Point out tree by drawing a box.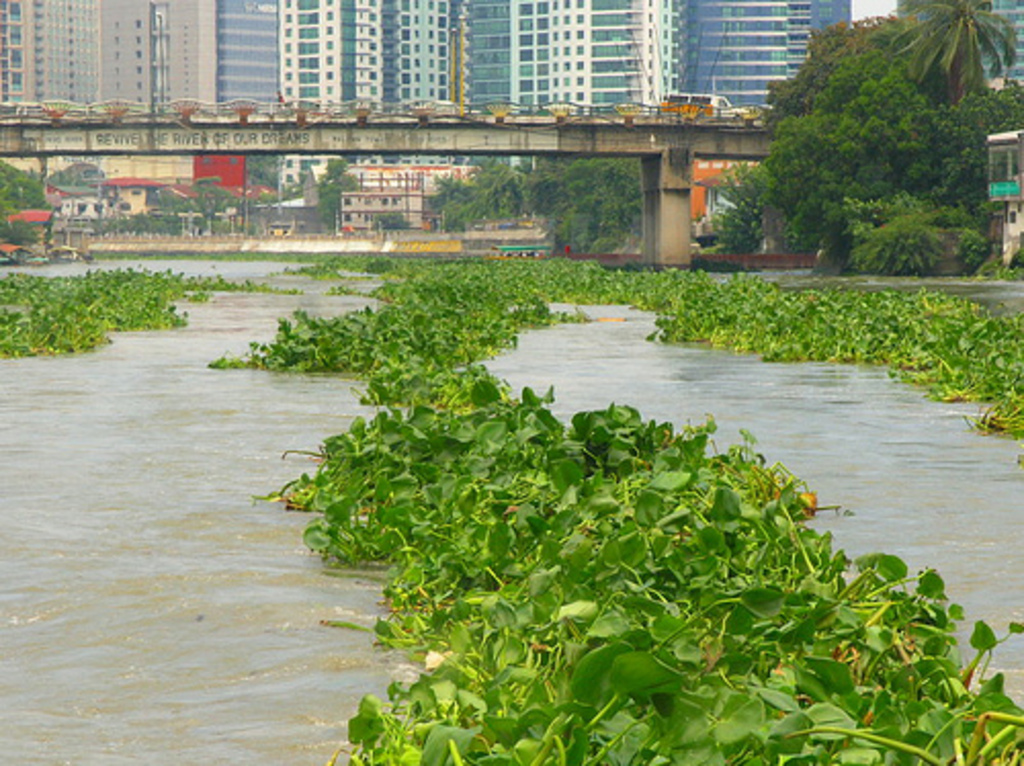
locate(0, 162, 47, 213).
